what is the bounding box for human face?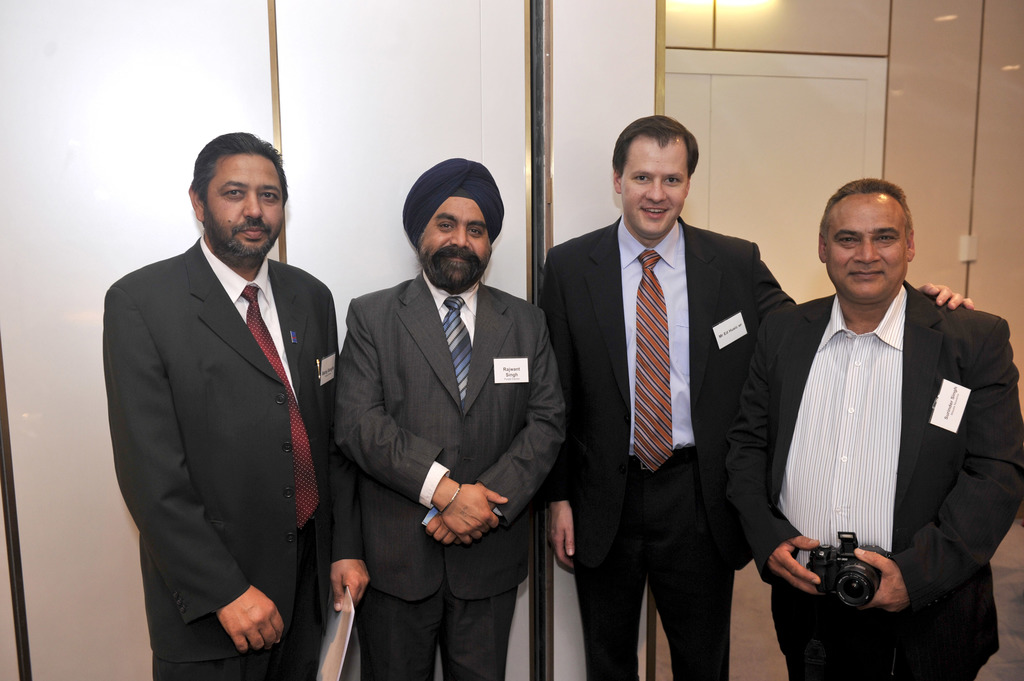
bbox=(418, 199, 497, 292).
